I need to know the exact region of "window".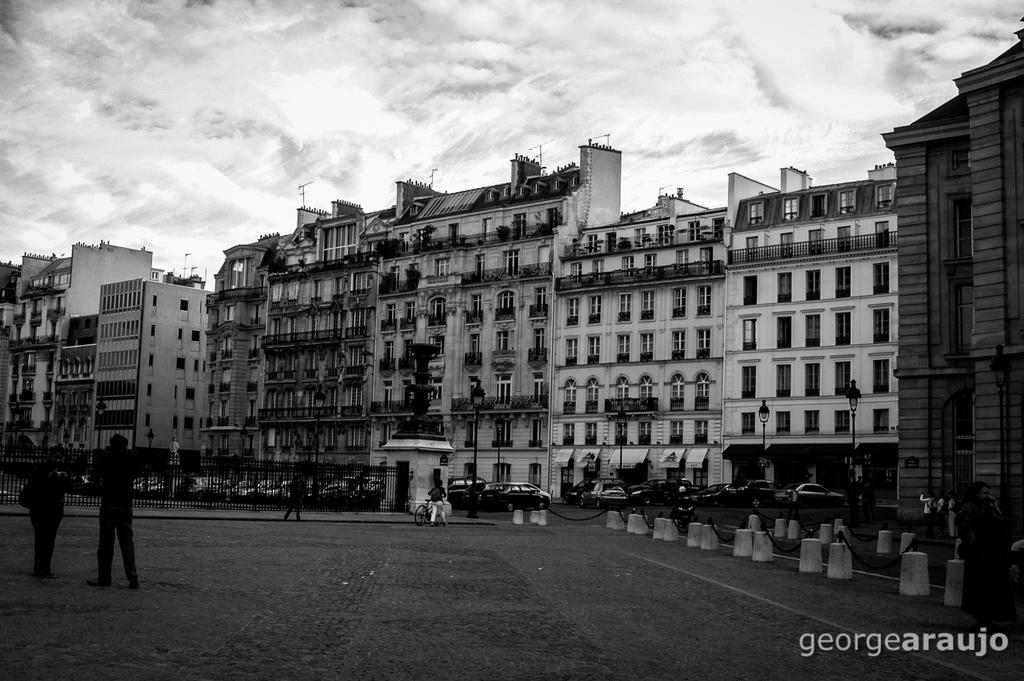
Region: box(586, 335, 602, 364).
